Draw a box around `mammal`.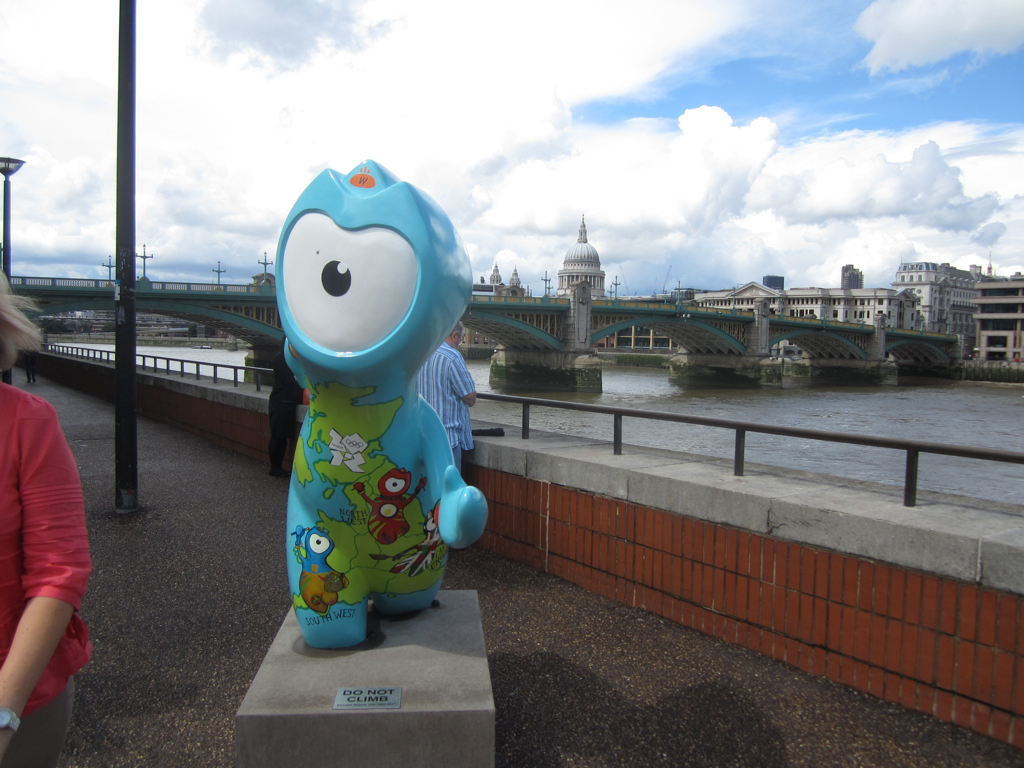
l=22, t=330, r=33, b=388.
